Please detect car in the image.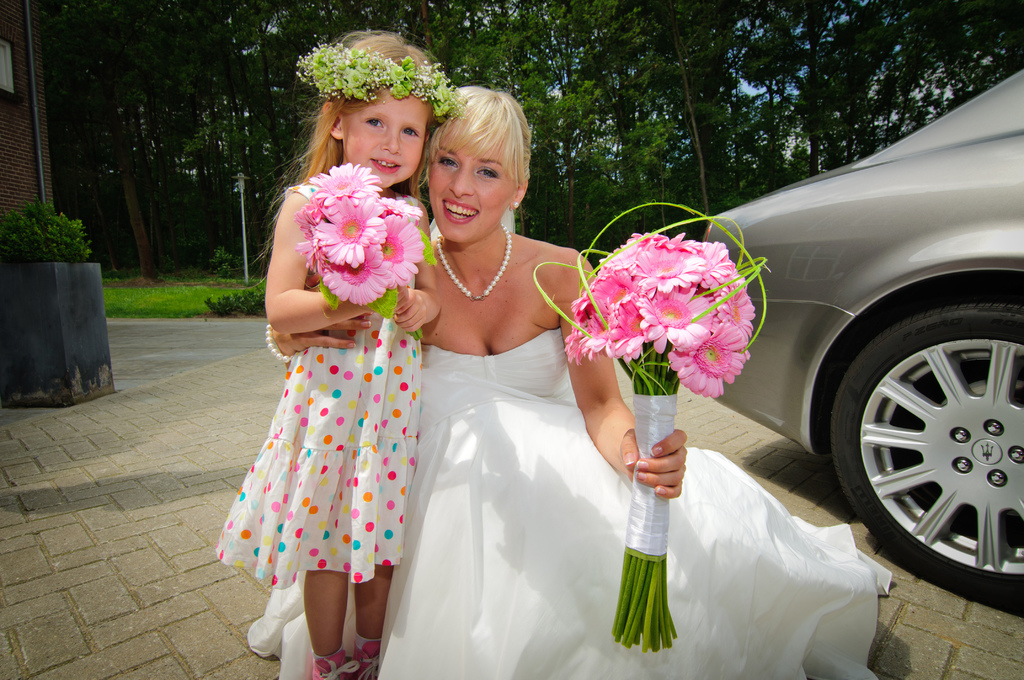
<box>698,90,1020,541</box>.
